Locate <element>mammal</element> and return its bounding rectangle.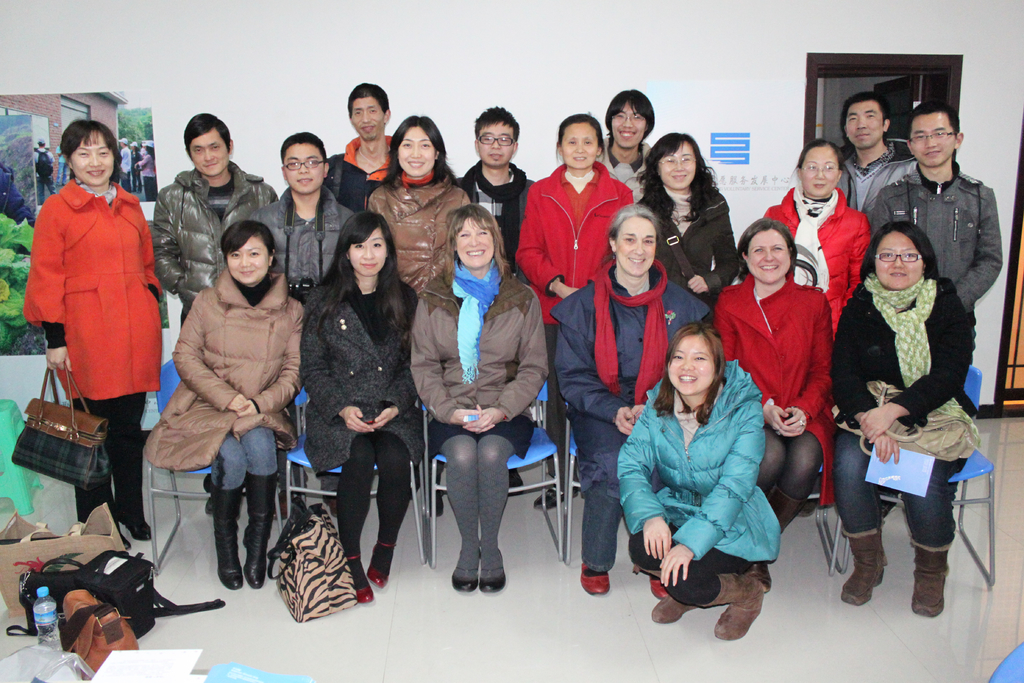
(x1=369, y1=111, x2=473, y2=515).
